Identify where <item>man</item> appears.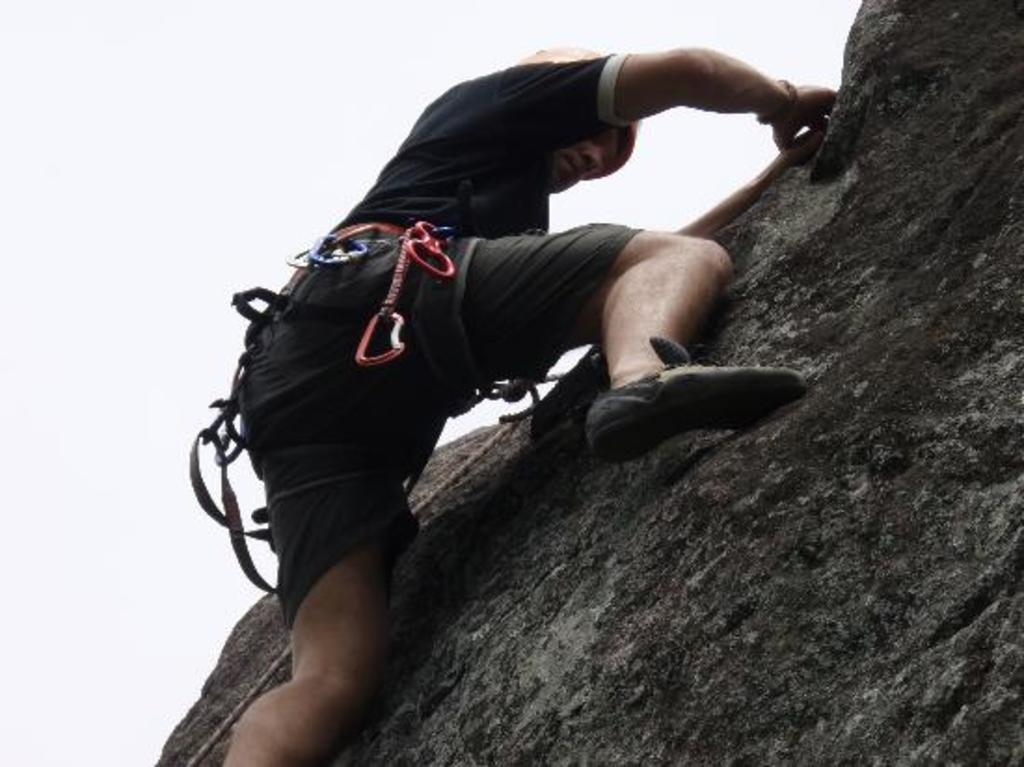
Appears at 188, 9, 804, 761.
